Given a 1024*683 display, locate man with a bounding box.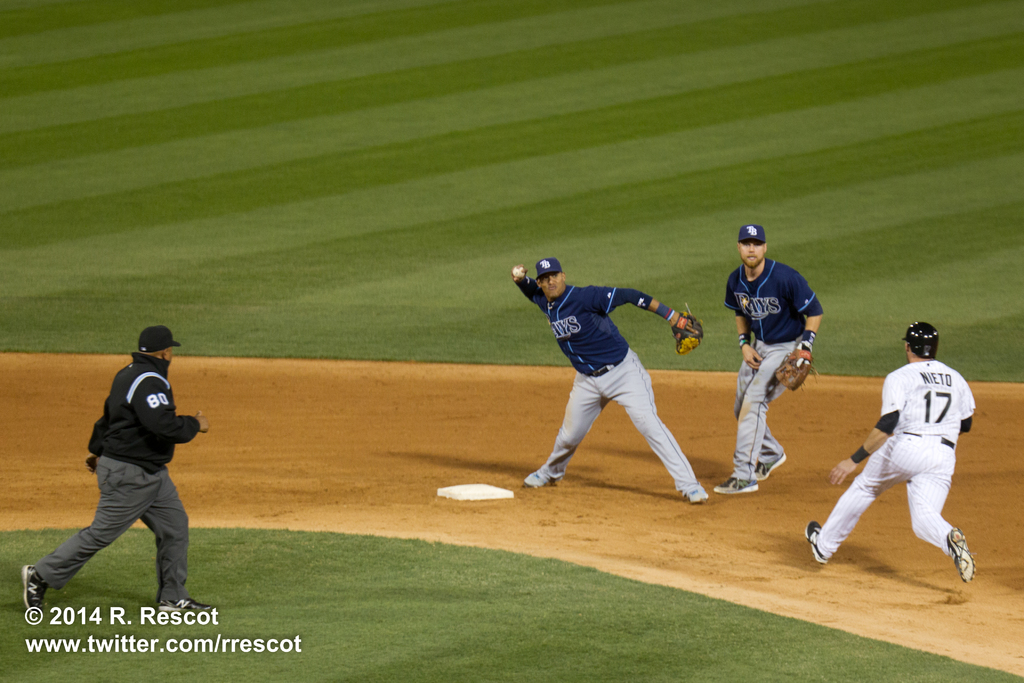
Located: box=[804, 303, 998, 586].
